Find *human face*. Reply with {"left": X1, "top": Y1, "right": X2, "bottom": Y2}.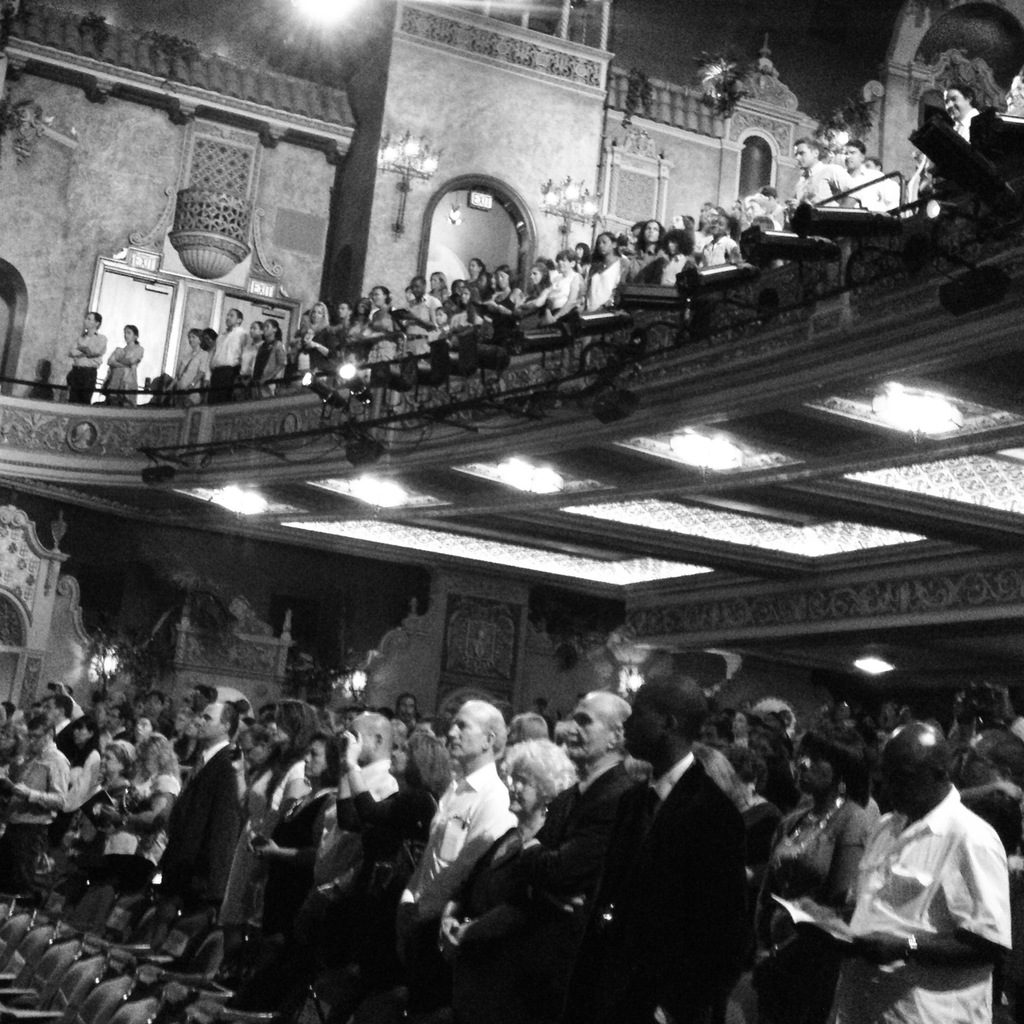
{"left": 401, "top": 697, "right": 410, "bottom": 714}.
